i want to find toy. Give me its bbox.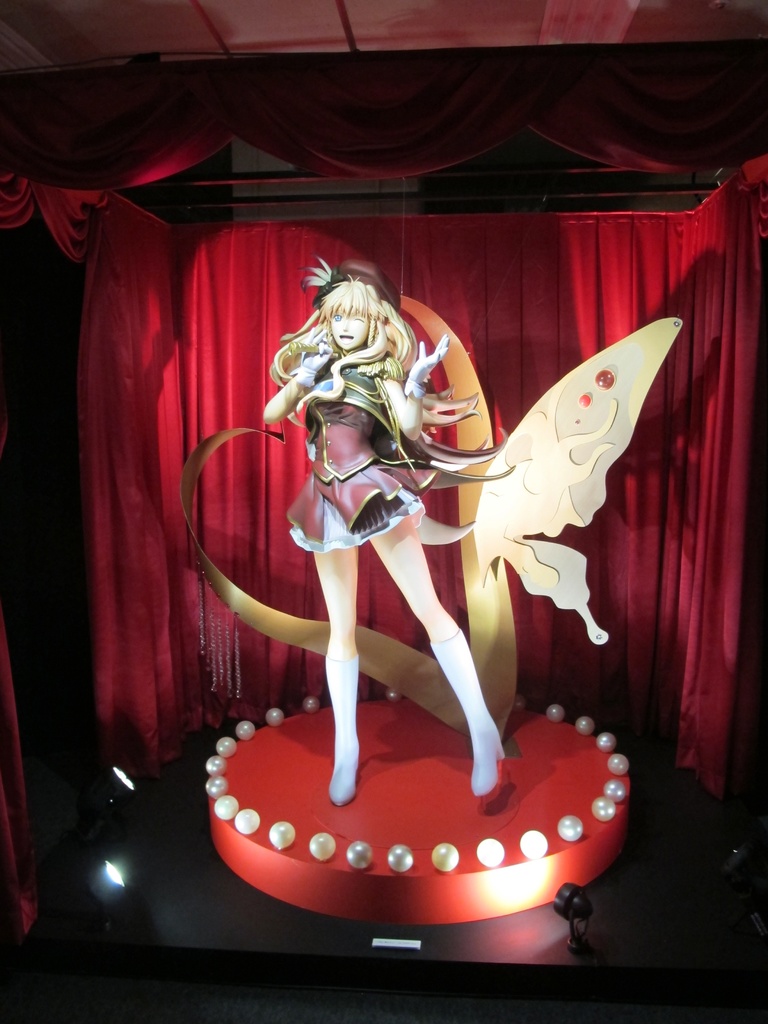
box=[225, 287, 577, 844].
